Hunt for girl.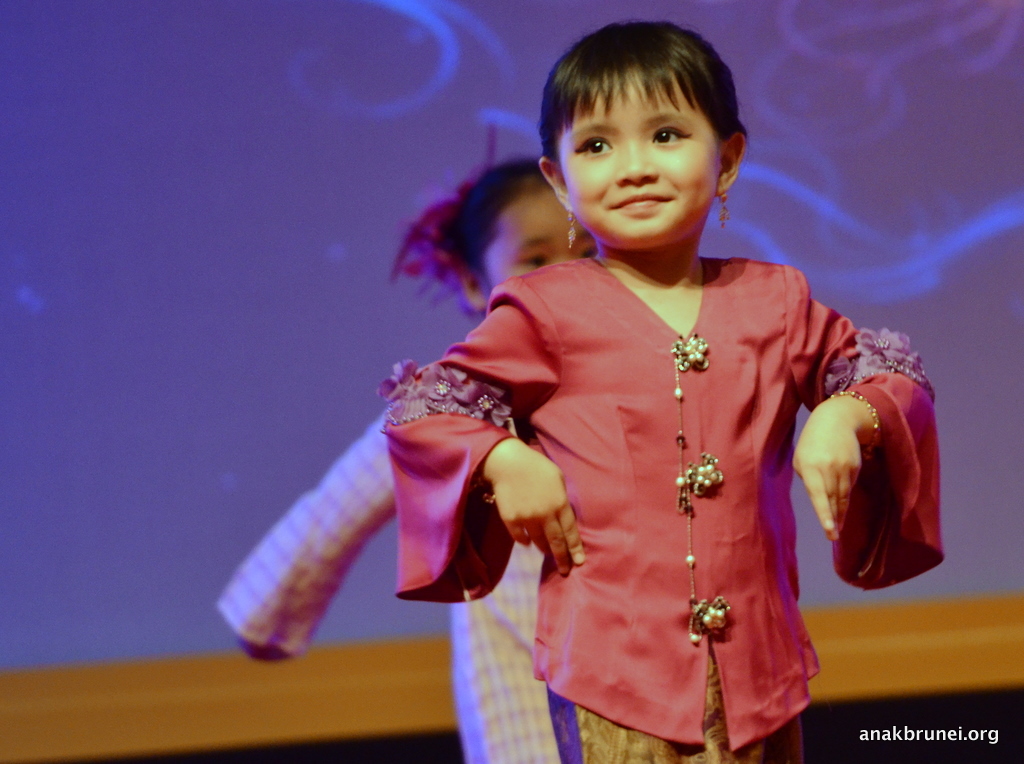
Hunted down at locate(210, 144, 600, 763).
